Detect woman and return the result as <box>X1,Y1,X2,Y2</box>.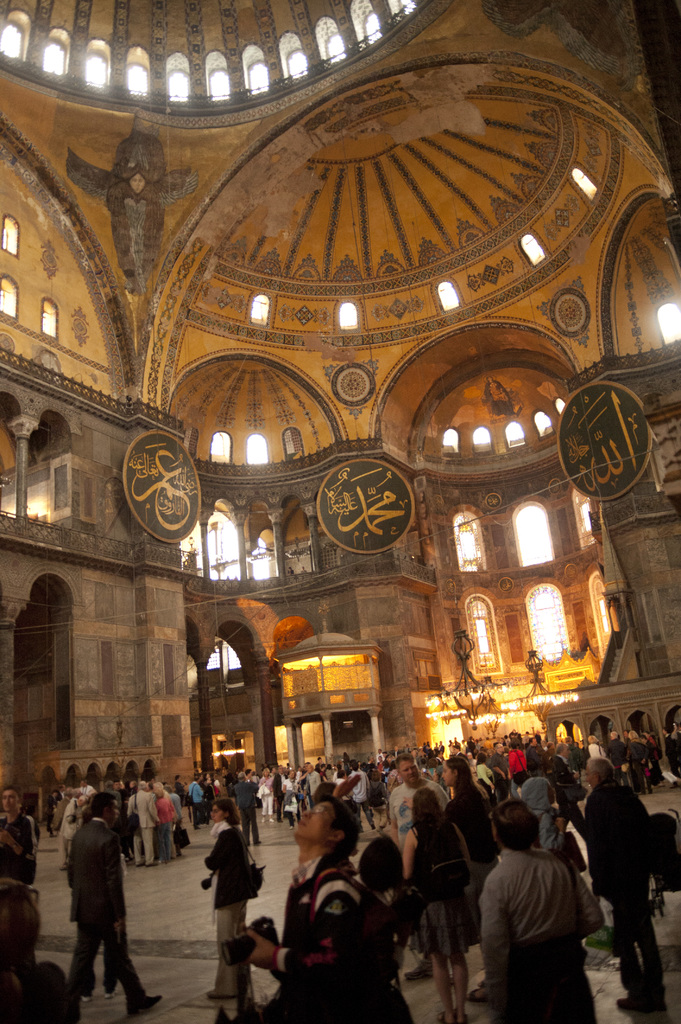
<box>483,804,607,1023</box>.
